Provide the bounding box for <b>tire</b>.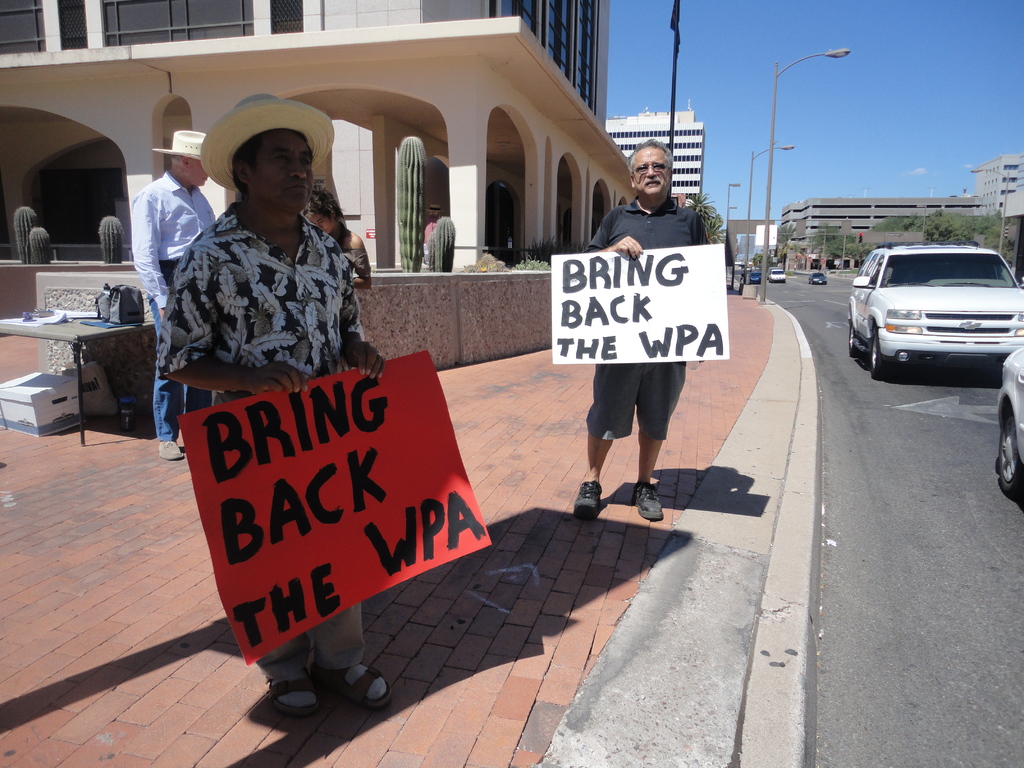
(x1=996, y1=404, x2=1021, y2=498).
